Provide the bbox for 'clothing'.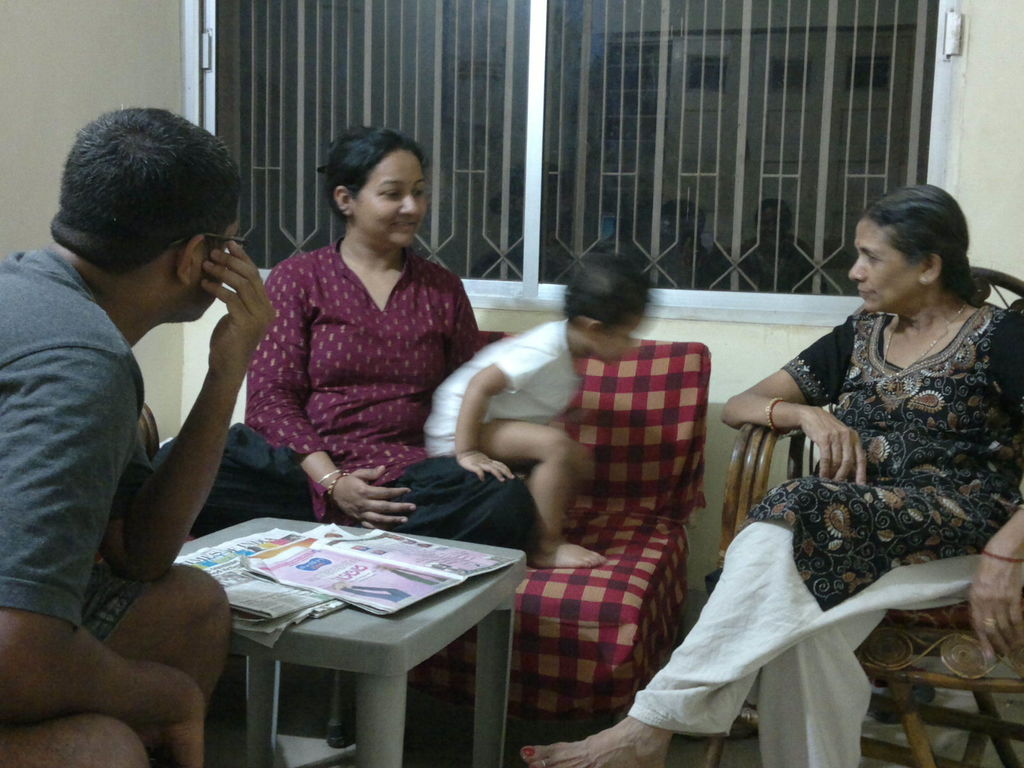
(423, 320, 584, 460).
